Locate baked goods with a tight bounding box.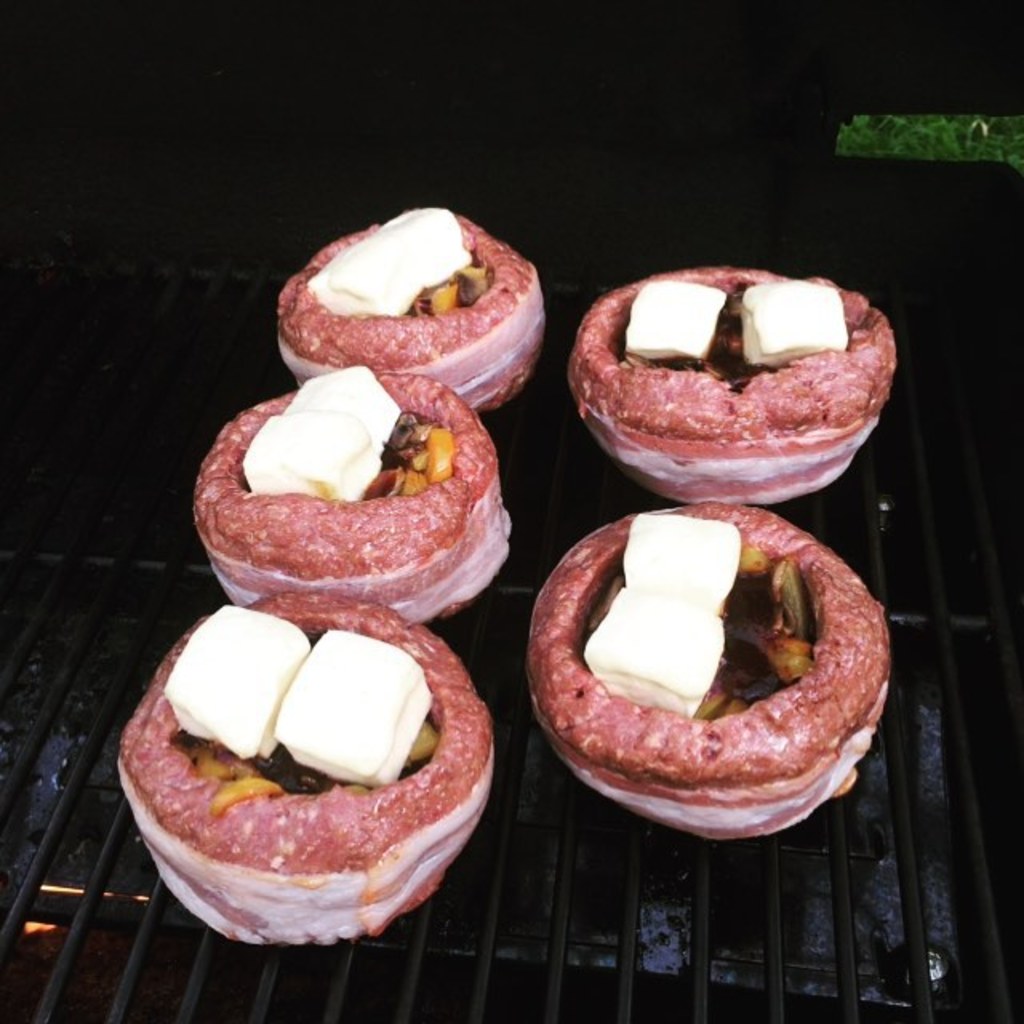
pyautogui.locateOnScreen(109, 578, 493, 947).
